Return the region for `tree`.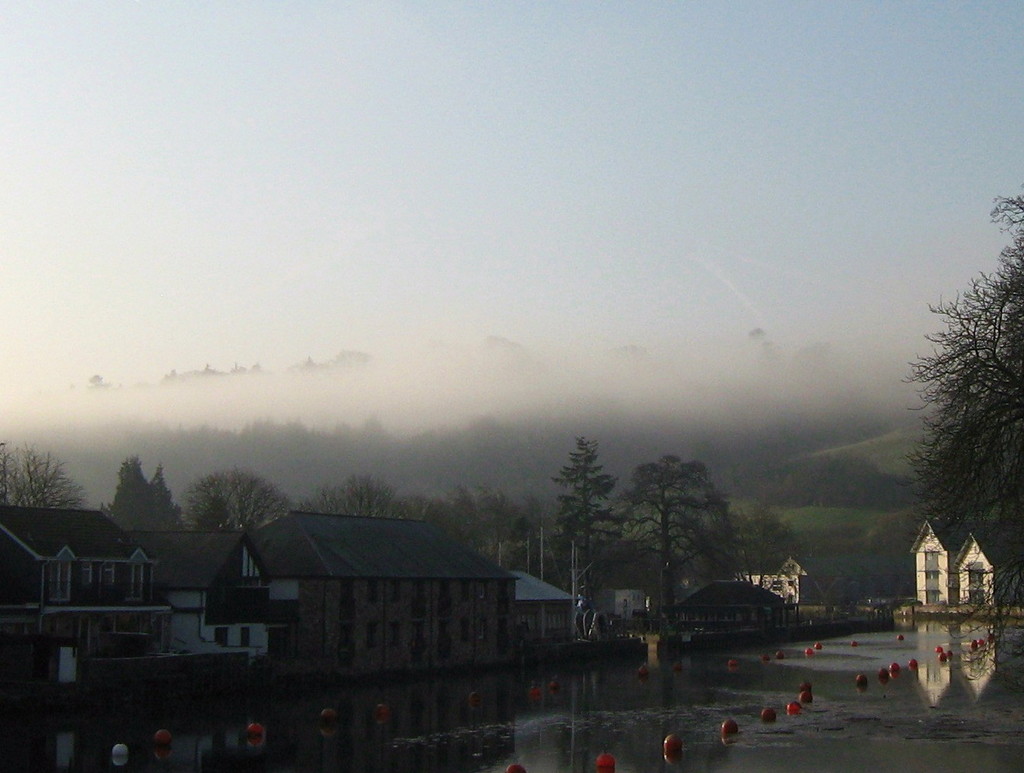
[627, 452, 739, 643].
